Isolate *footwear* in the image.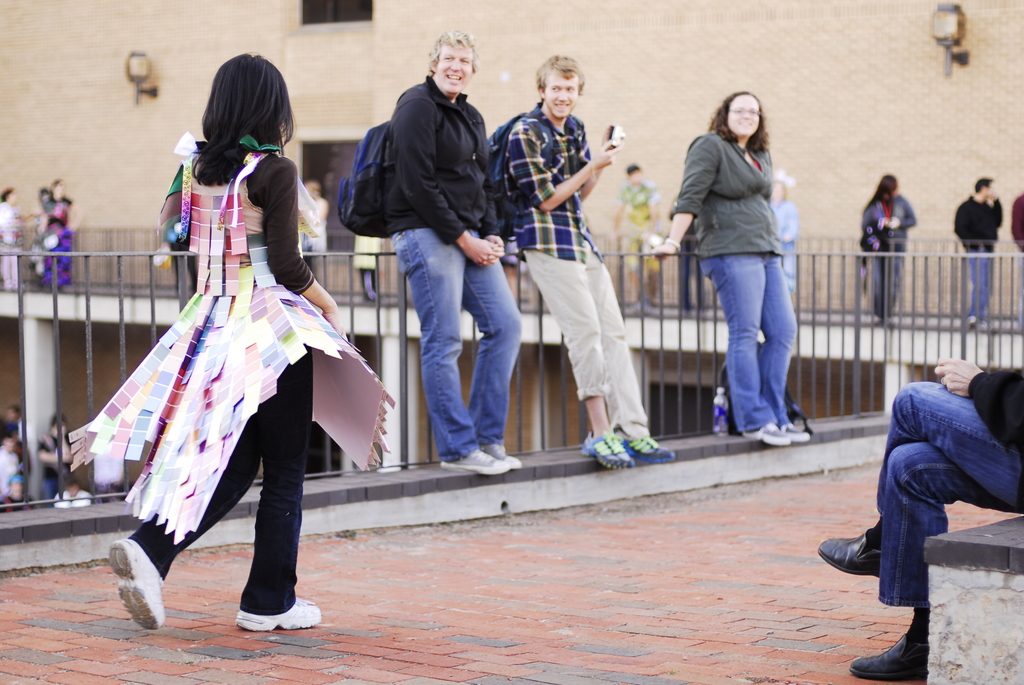
Isolated region: [left=740, top=417, right=789, bottom=450].
